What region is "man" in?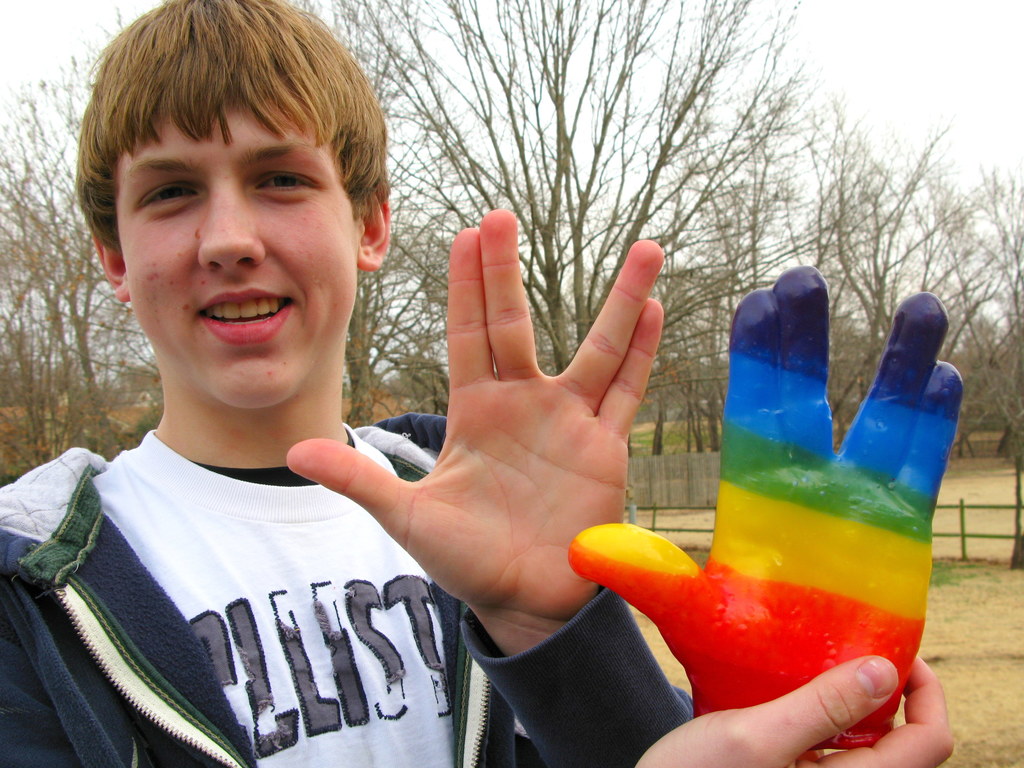
BBox(0, 0, 947, 767).
